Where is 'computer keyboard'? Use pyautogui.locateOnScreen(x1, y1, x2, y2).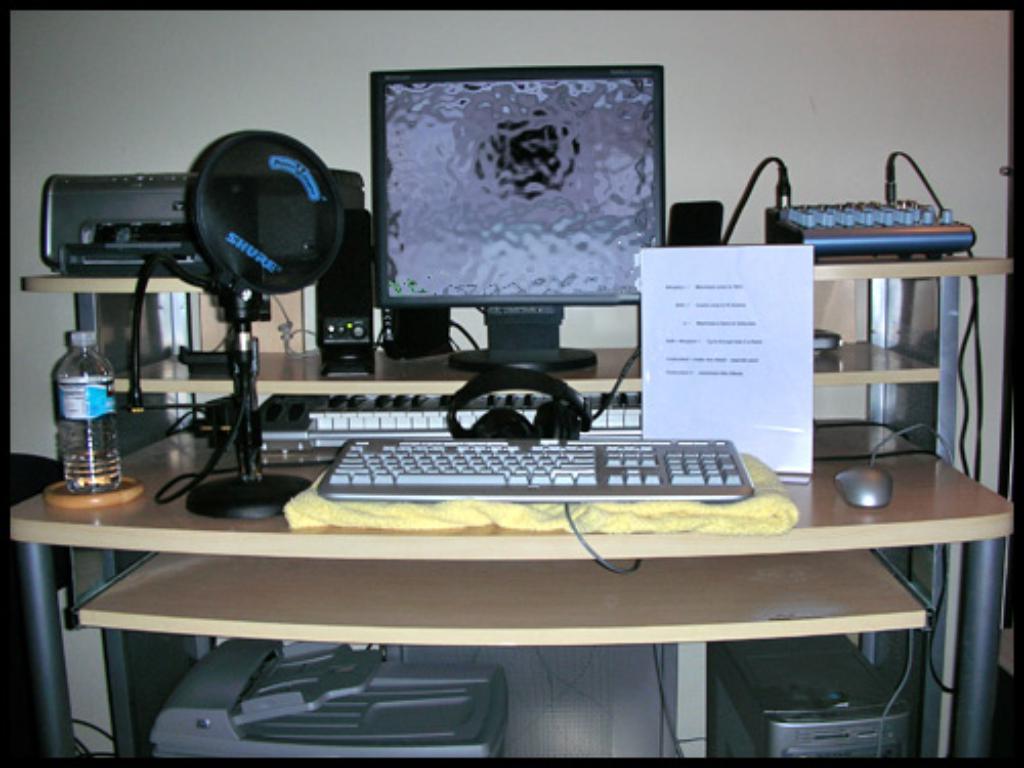
pyautogui.locateOnScreen(305, 401, 639, 436).
